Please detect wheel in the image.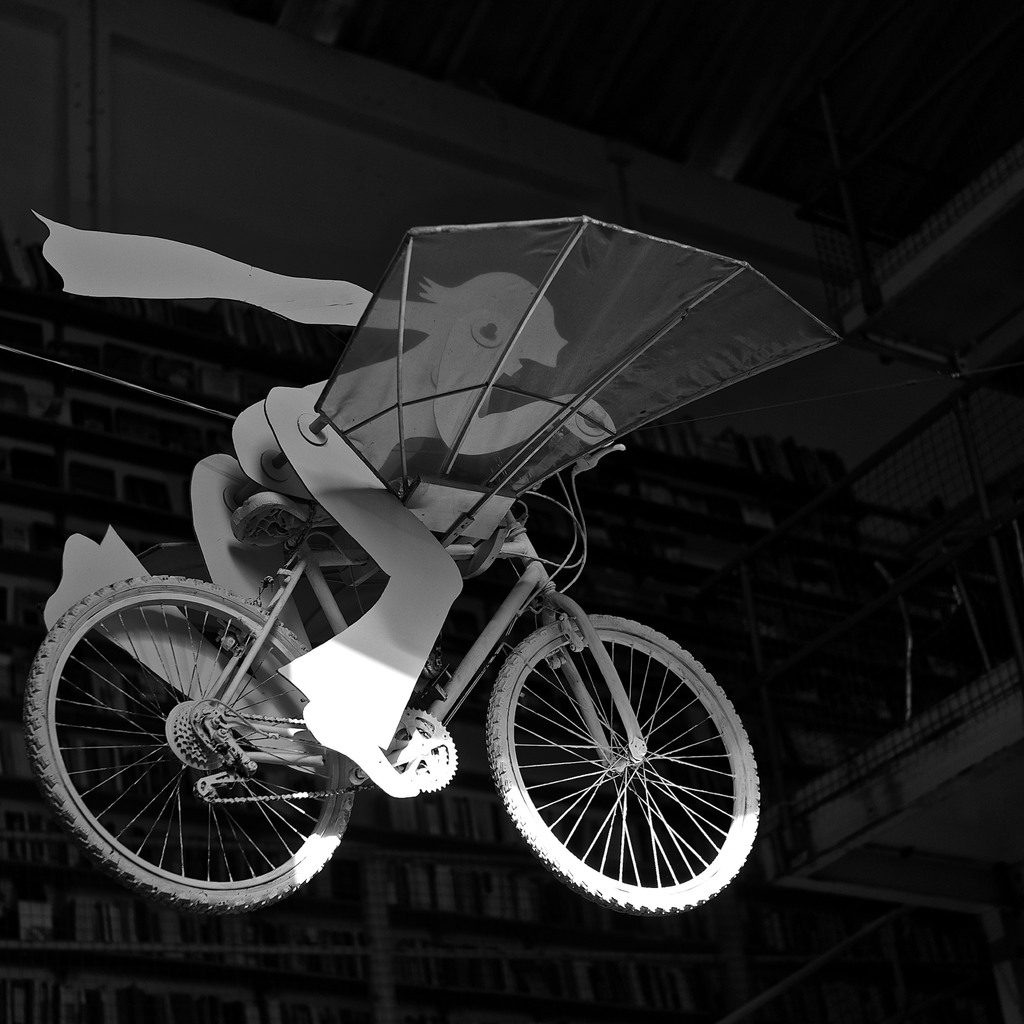
select_region(27, 574, 363, 919).
